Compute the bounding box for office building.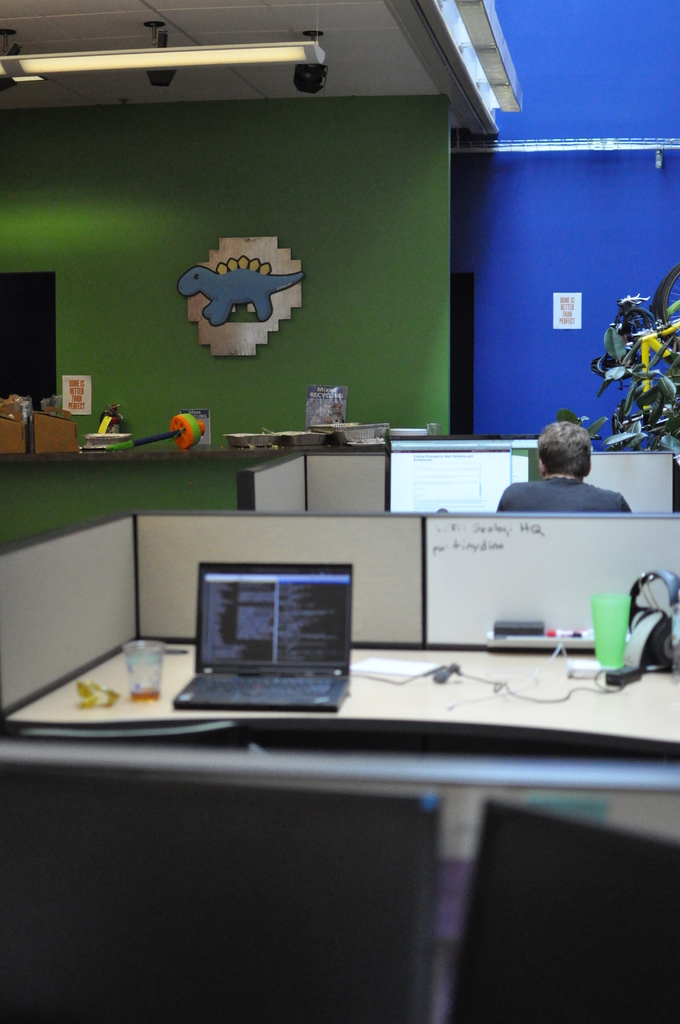
Rect(0, 0, 679, 1023).
